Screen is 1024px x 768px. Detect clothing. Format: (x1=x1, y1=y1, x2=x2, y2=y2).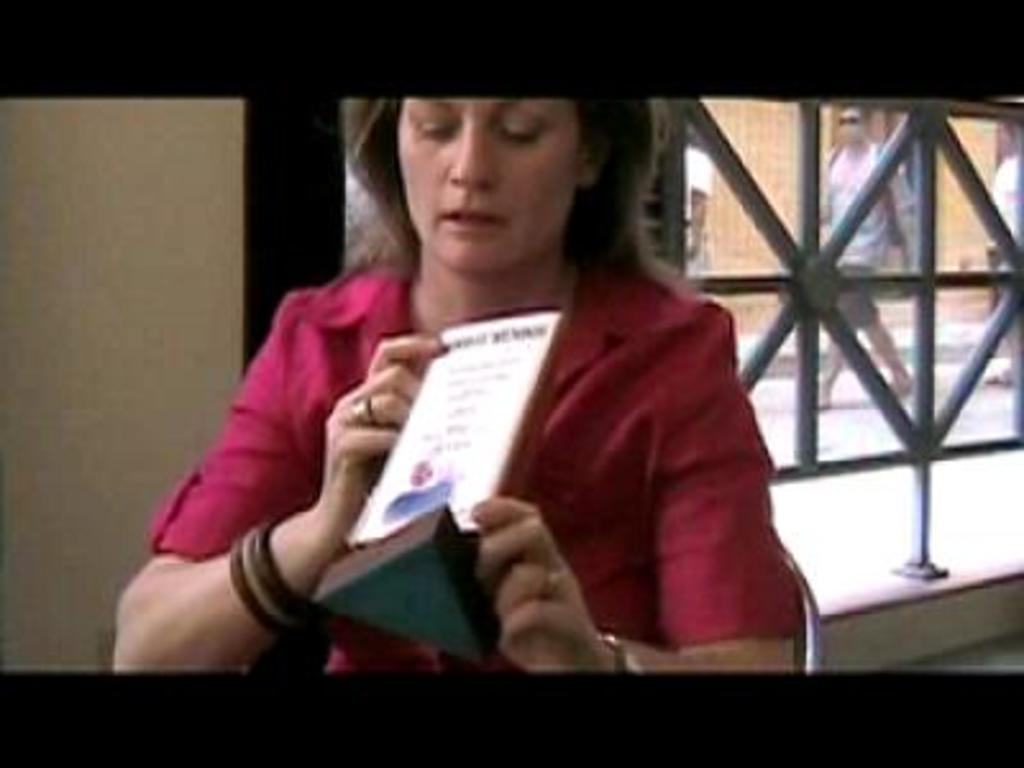
(x1=189, y1=210, x2=819, y2=663).
